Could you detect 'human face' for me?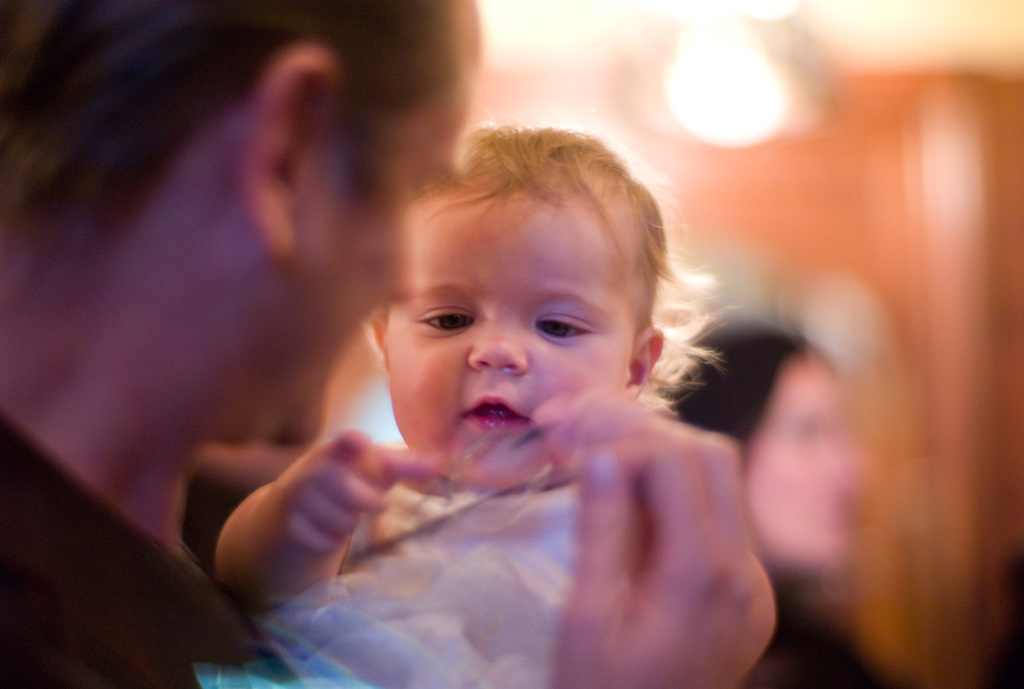
Detection result: <region>278, 2, 483, 451</region>.
